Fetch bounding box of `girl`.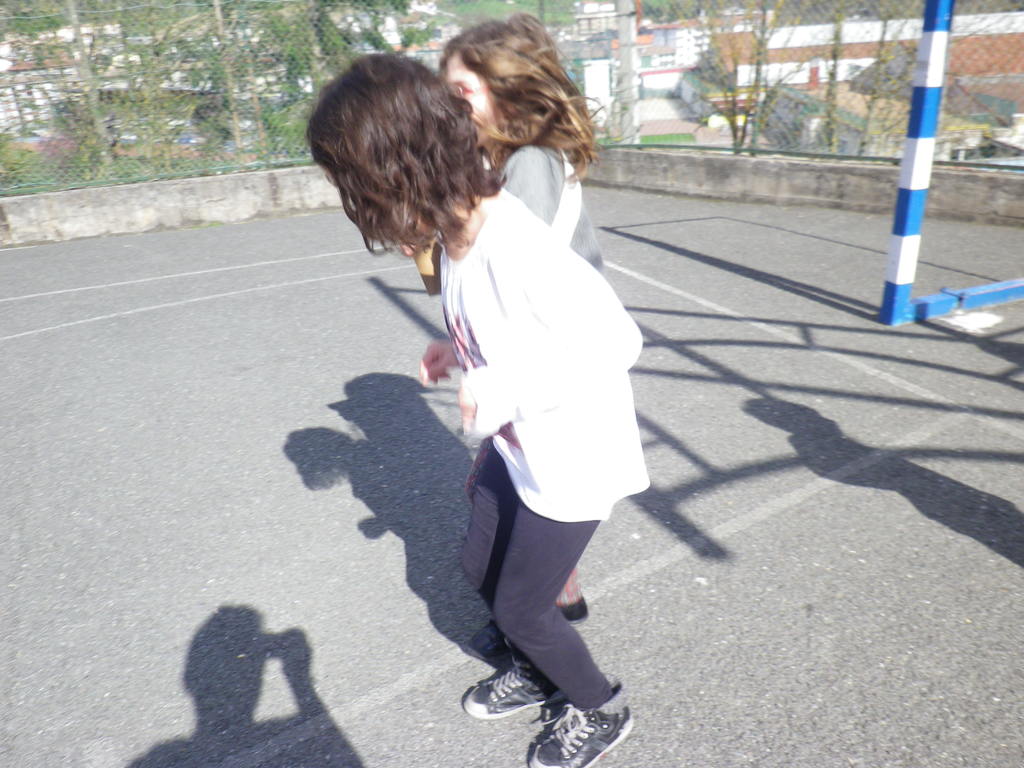
Bbox: 303/56/652/767.
